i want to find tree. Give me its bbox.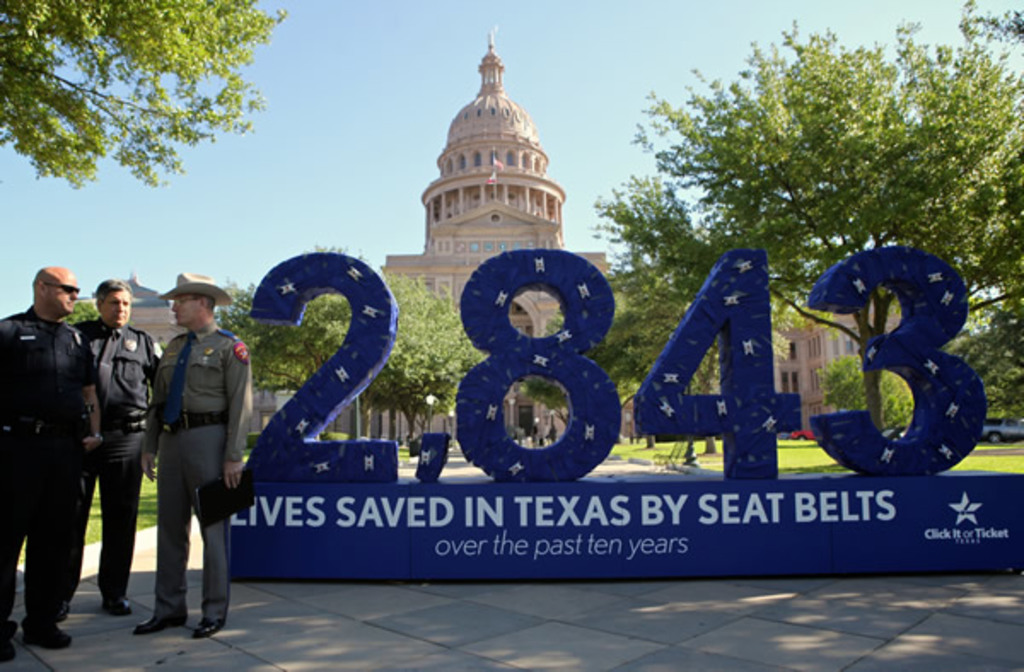
left=297, top=275, right=476, bottom=467.
